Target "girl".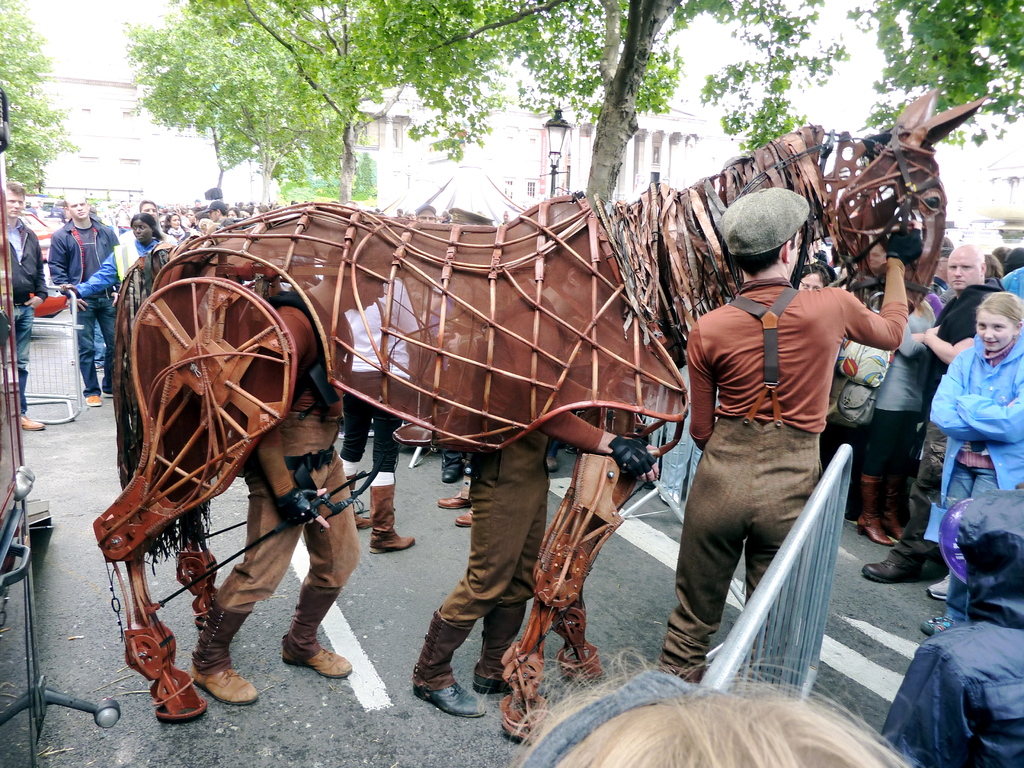
Target region: Rect(929, 289, 1023, 598).
